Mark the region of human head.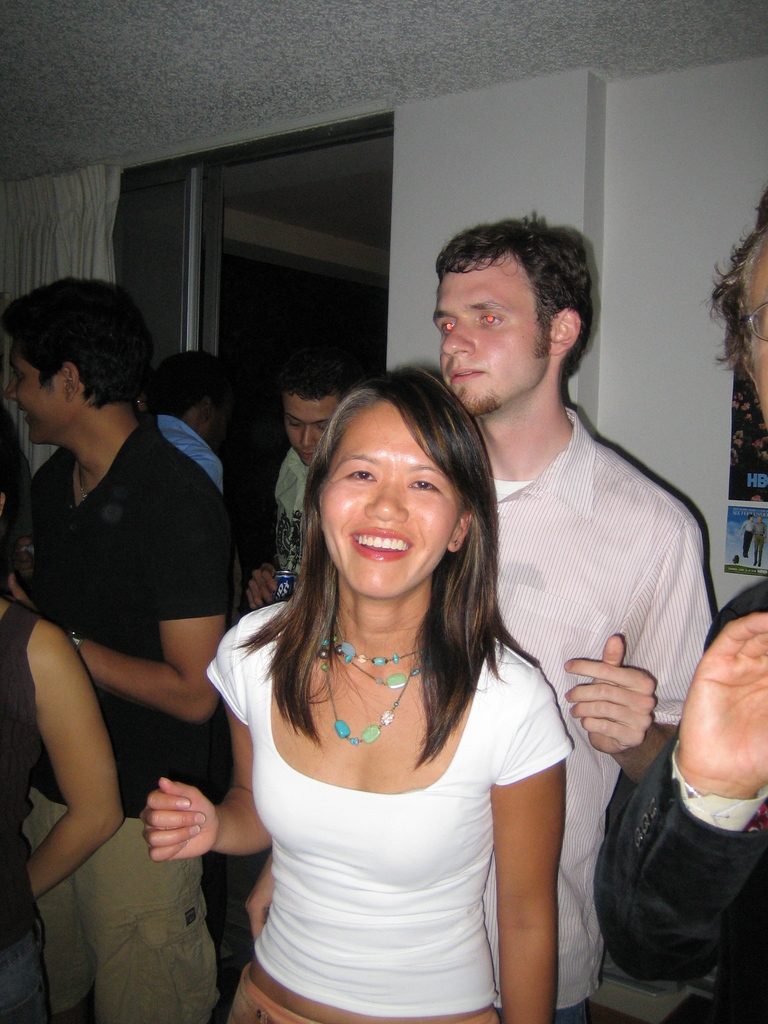
Region: 146:347:232:456.
